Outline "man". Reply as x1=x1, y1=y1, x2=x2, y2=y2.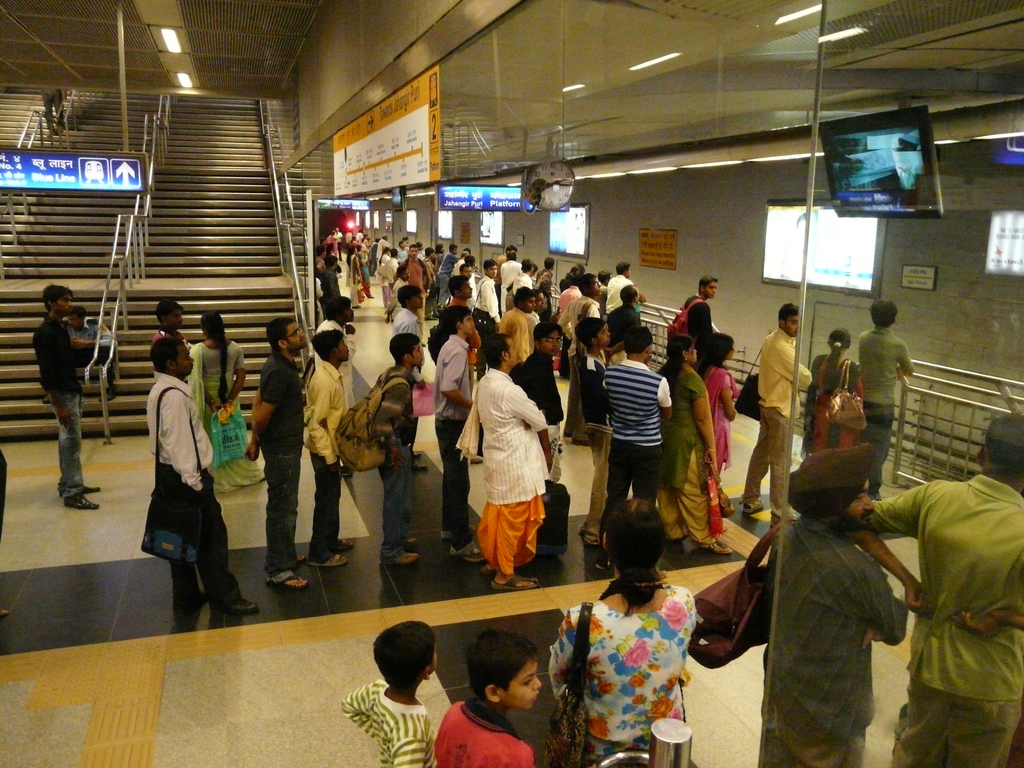
x1=314, y1=245, x2=324, y2=278.
